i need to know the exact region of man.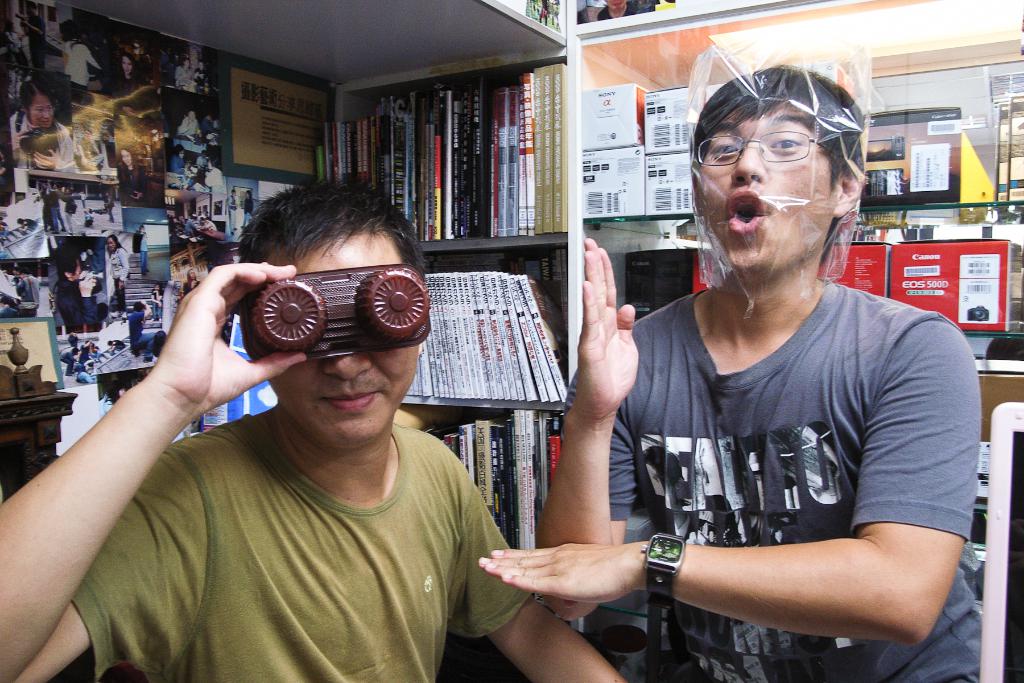
Region: {"left": 554, "top": 63, "right": 984, "bottom": 682}.
